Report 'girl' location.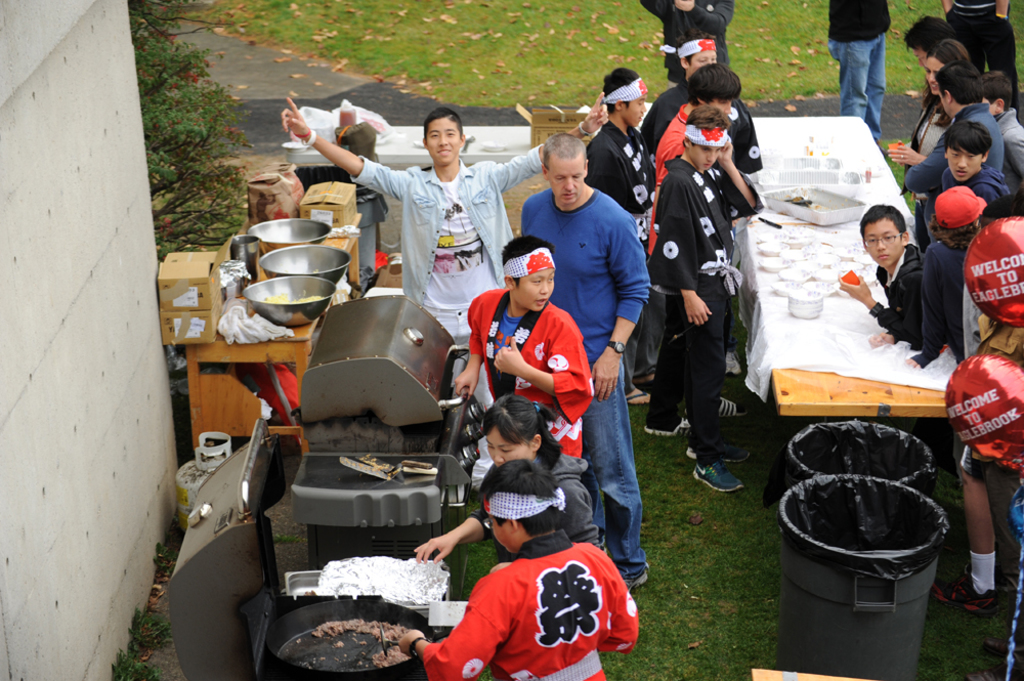
Report: 415 394 600 554.
